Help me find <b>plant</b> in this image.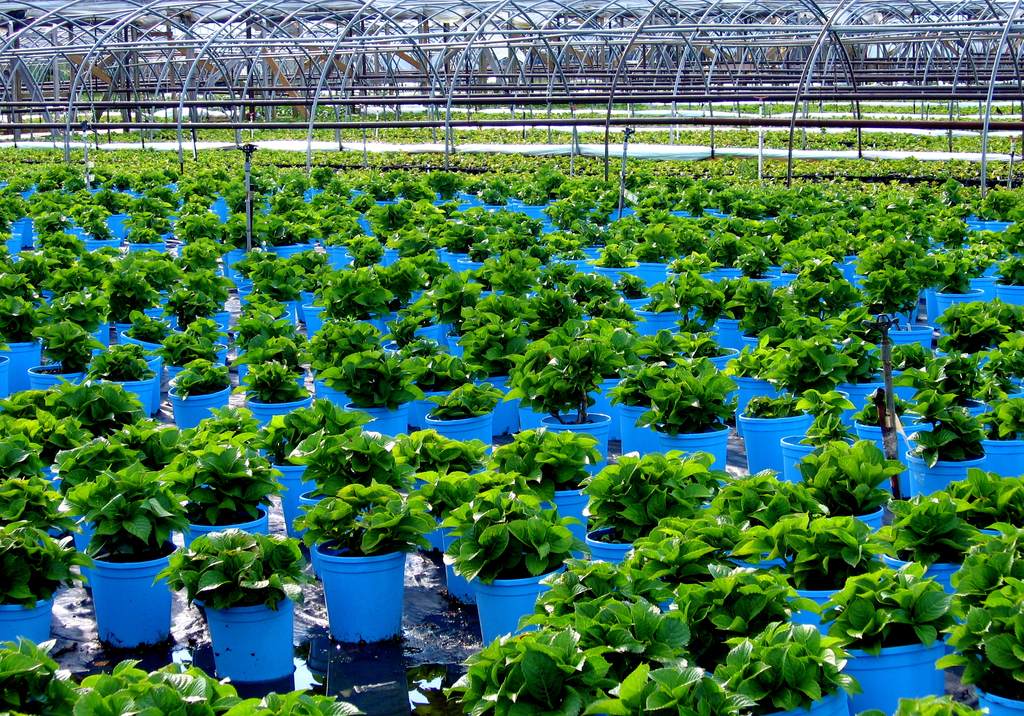
Found it: [502,316,641,424].
